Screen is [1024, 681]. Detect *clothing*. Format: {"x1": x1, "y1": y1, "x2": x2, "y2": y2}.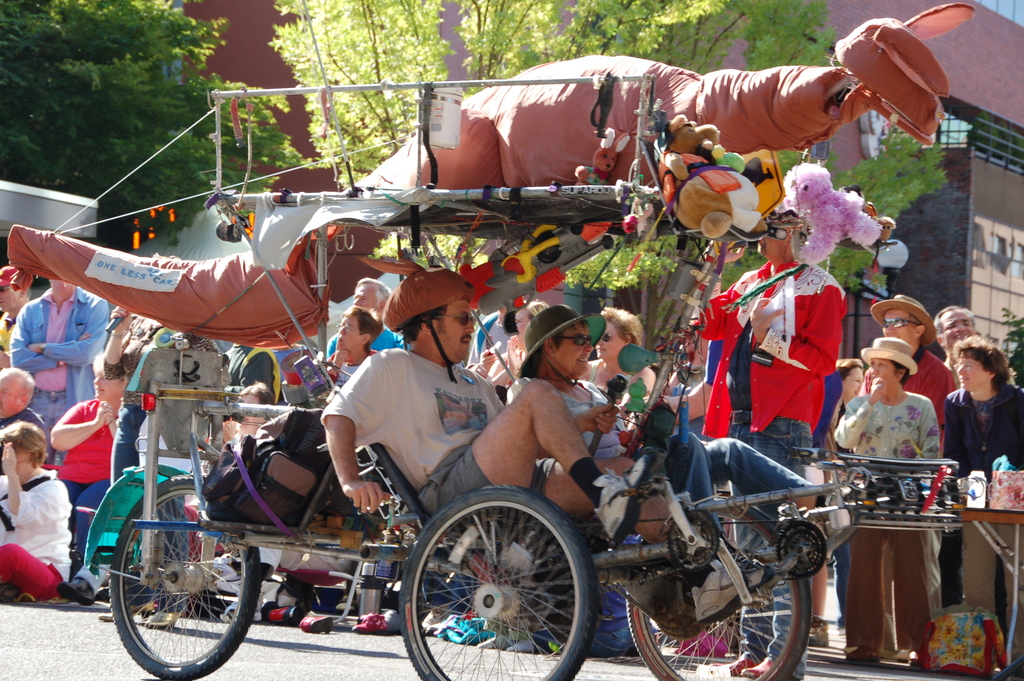
{"x1": 0, "y1": 466, "x2": 73, "y2": 614}.
